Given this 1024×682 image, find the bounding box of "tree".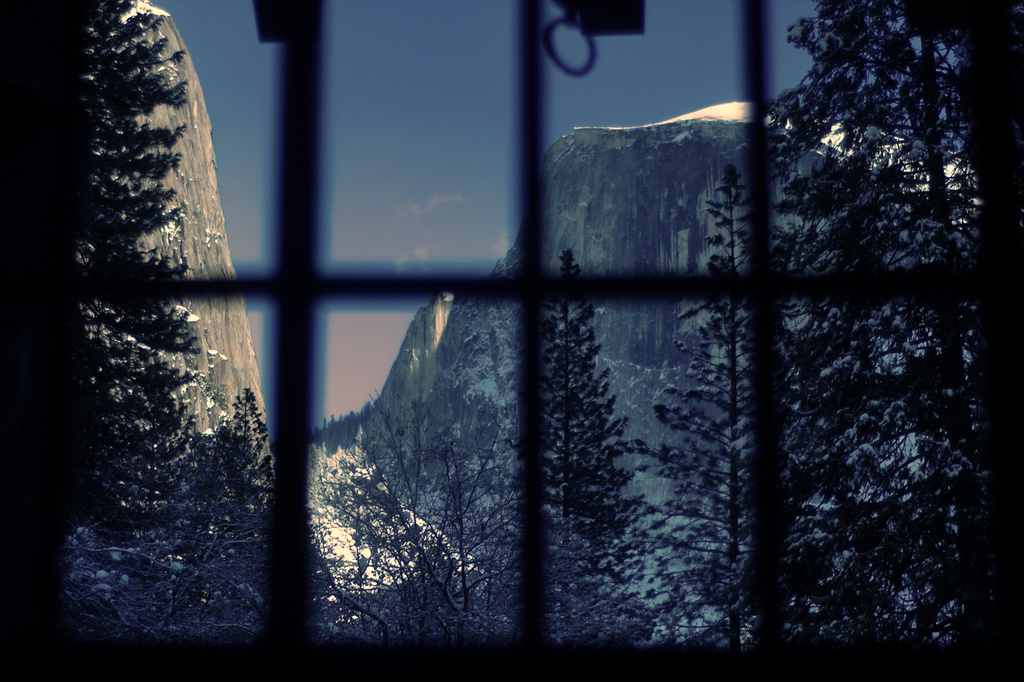
locate(489, 248, 665, 642).
